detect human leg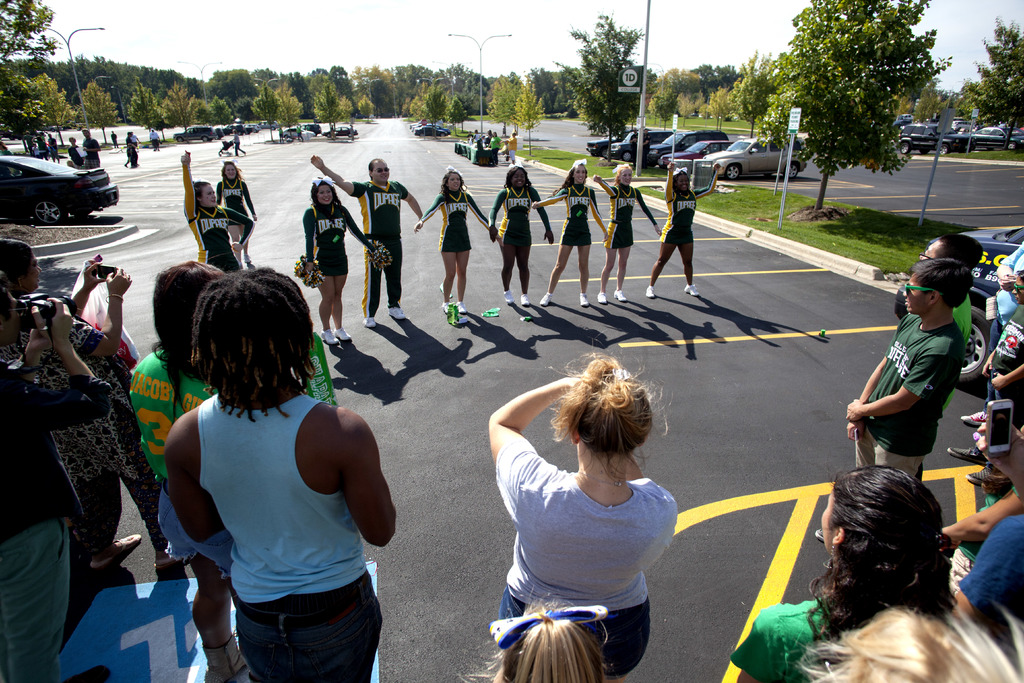
(818, 427, 879, 545)
